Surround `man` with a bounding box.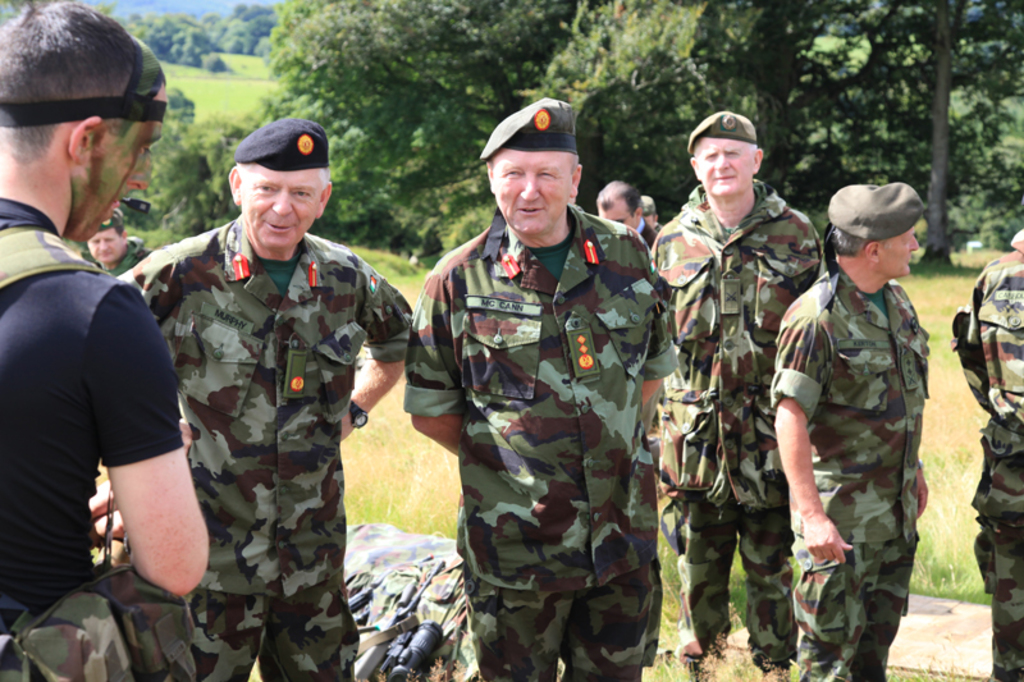
{"x1": 598, "y1": 178, "x2": 660, "y2": 251}.
